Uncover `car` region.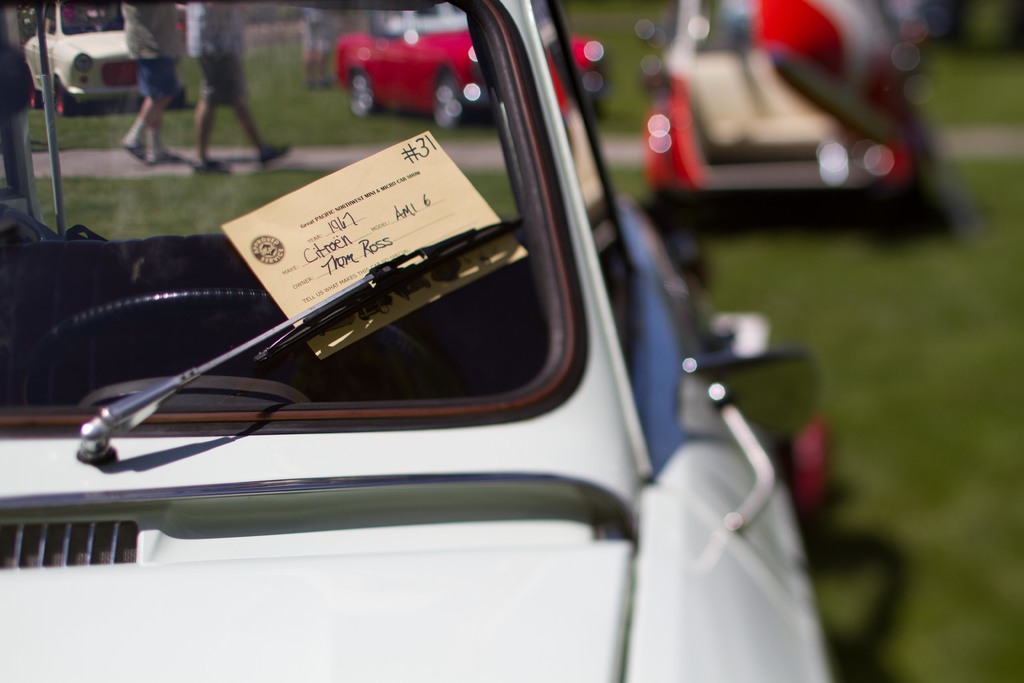
Uncovered: Rect(20, 0, 180, 119).
